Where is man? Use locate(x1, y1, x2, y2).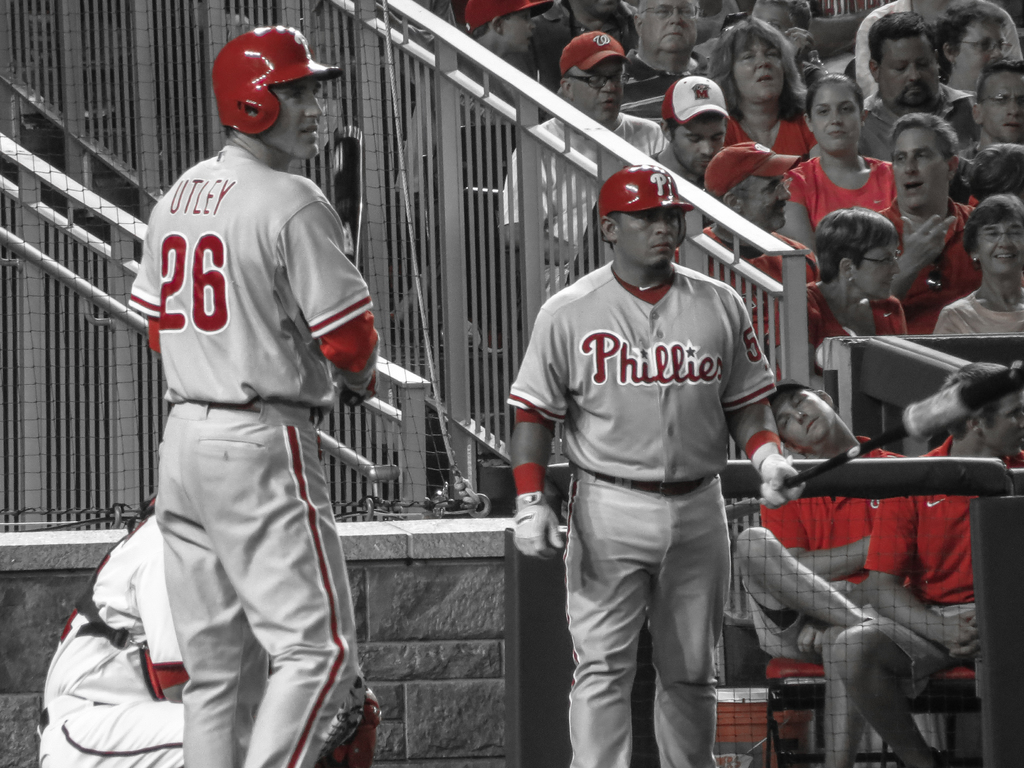
locate(564, 74, 733, 284).
